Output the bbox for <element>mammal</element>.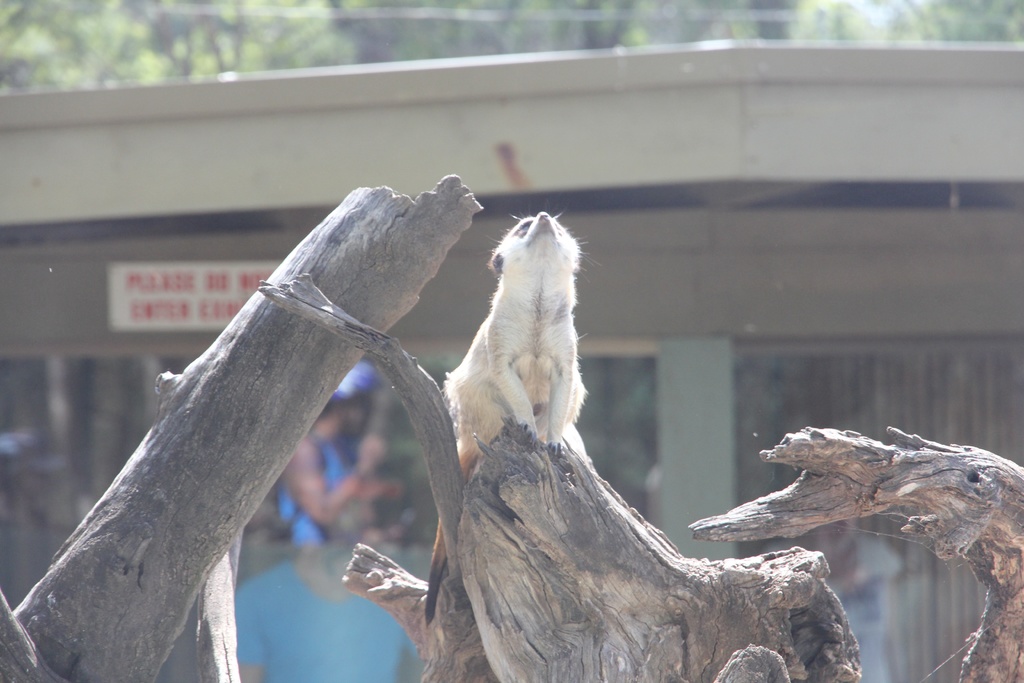
(x1=765, y1=509, x2=903, y2=682).
